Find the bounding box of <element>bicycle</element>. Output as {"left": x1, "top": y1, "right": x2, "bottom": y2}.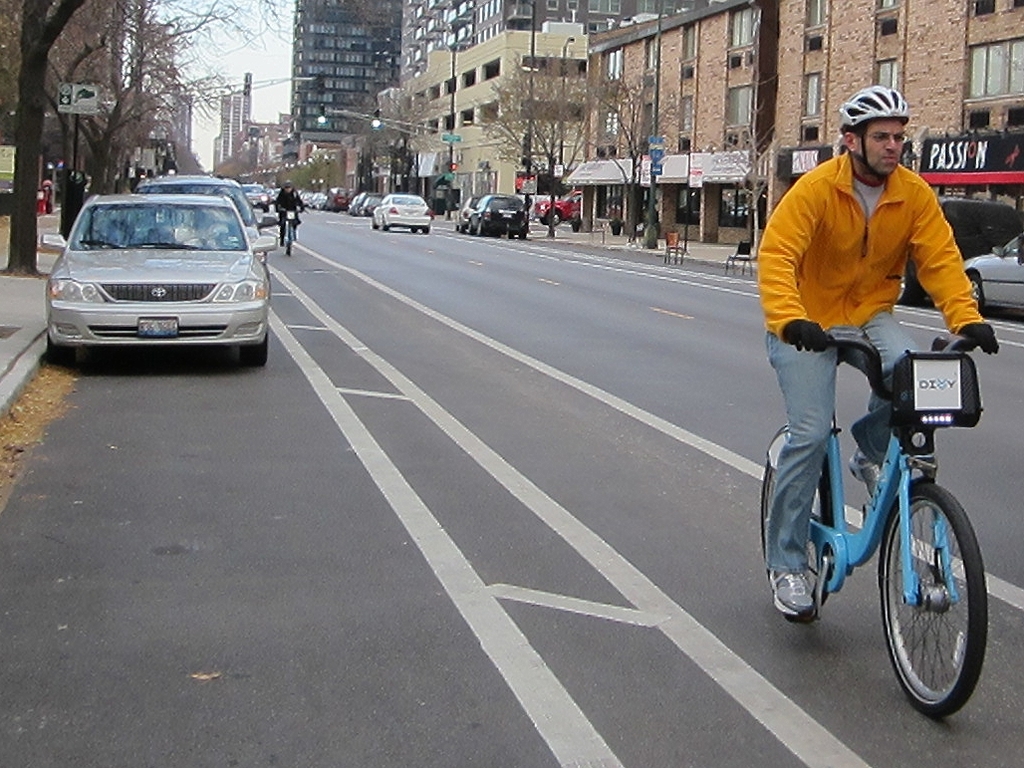
{"left": 766, "top": 283, "right": 1005, "bottom": 714}.
